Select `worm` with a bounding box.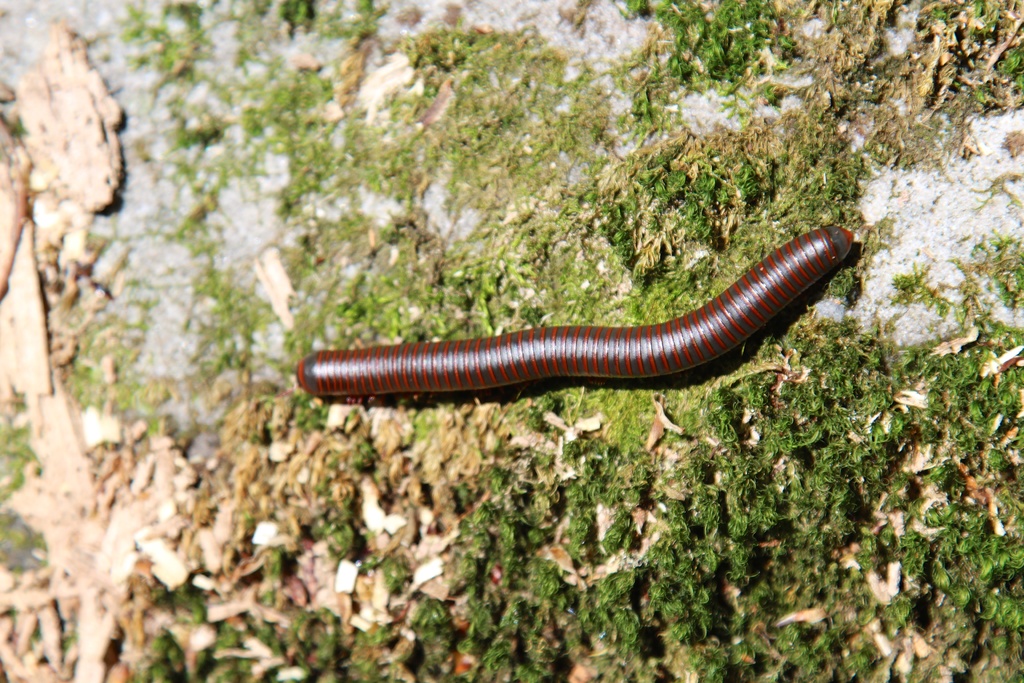
detection(290, 226, 857, 395).
